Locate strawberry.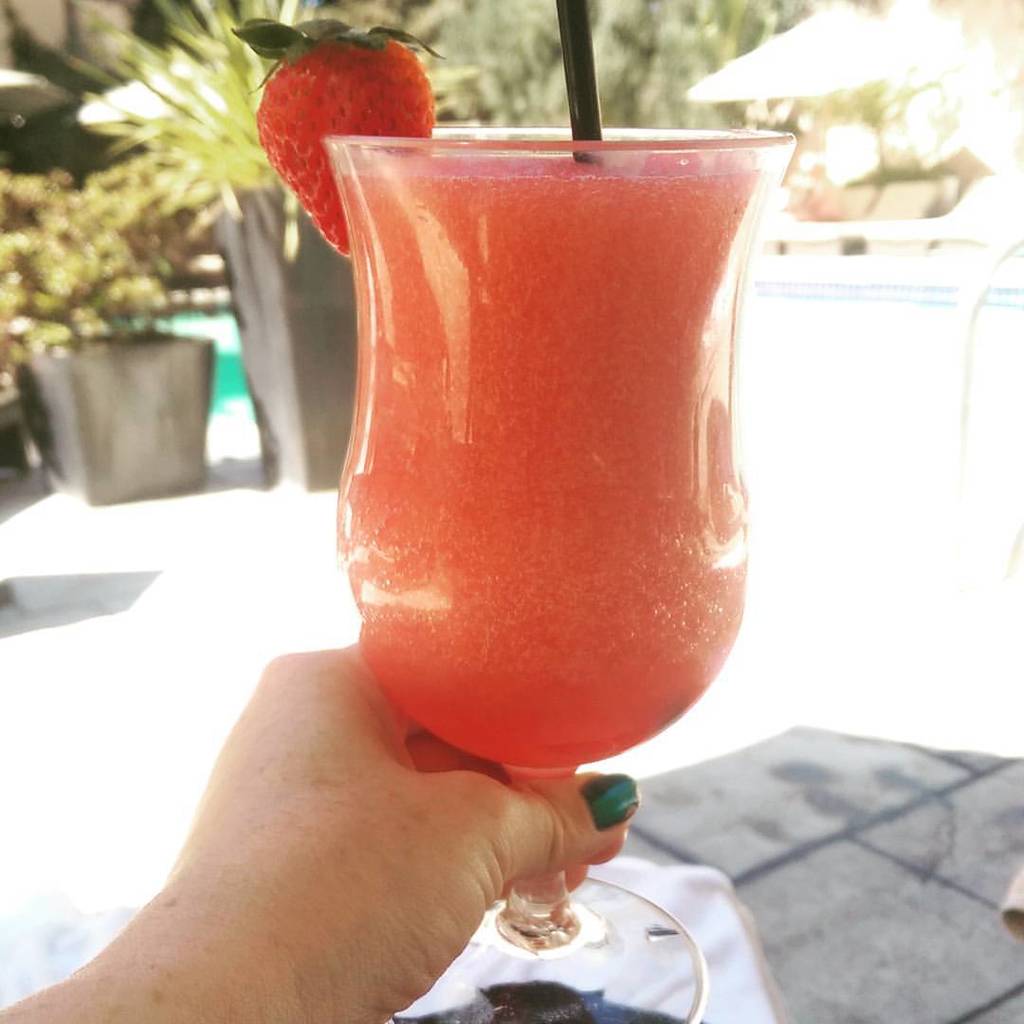
Bounding box: select_region(248, 20, 439, 210).
